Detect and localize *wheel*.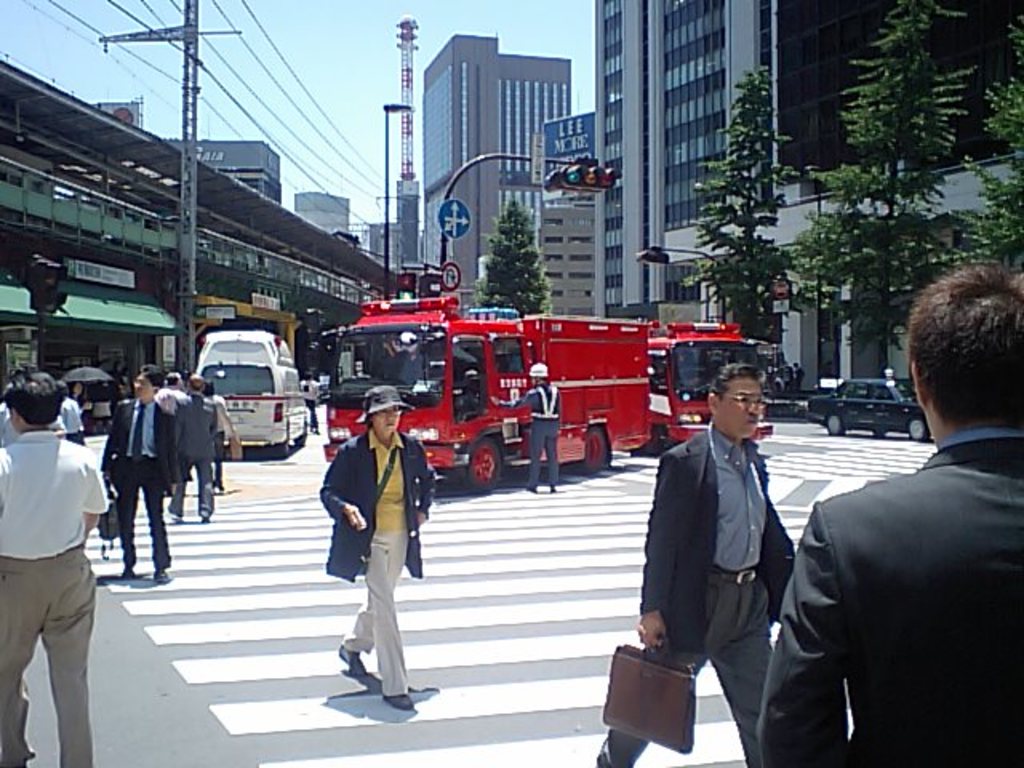
Localized at [451,434,506,499].
